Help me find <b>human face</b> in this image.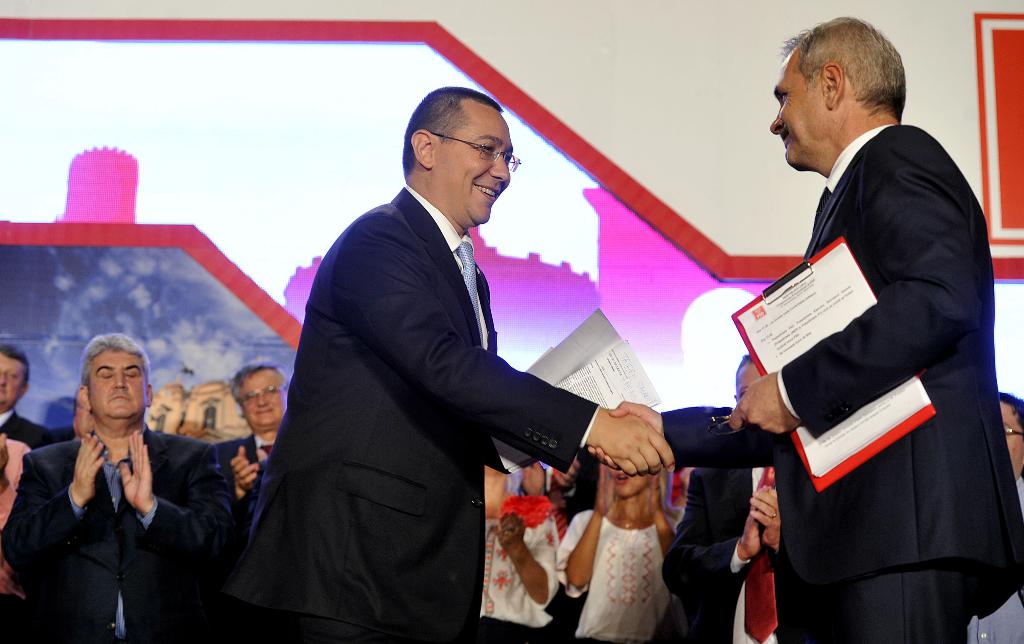
Found it: bbox=[89, 351, 148, 419].
